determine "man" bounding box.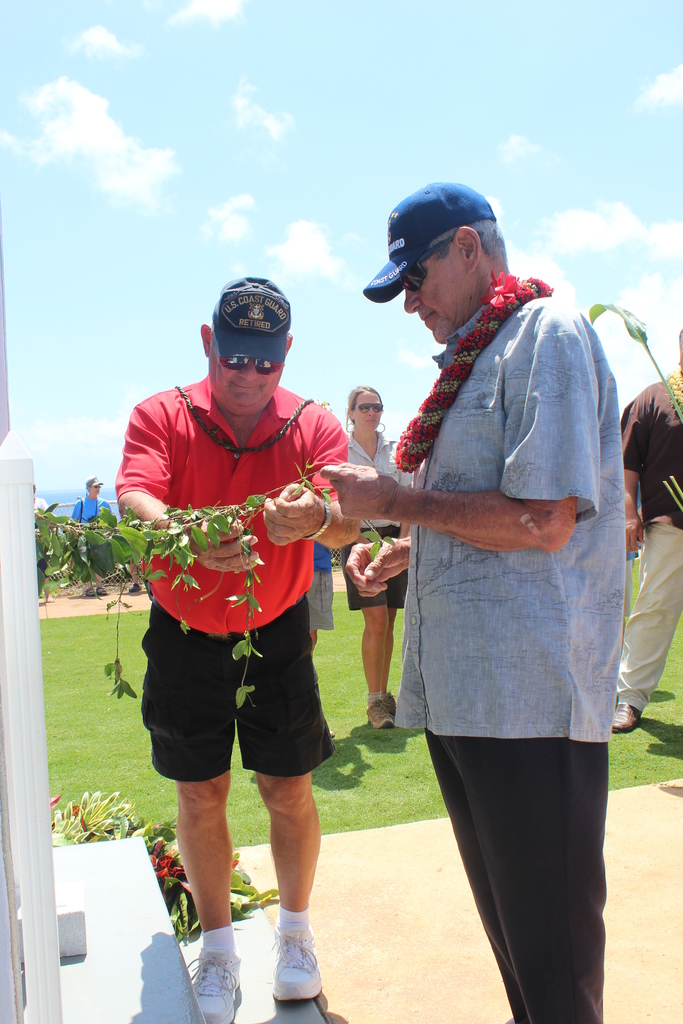
Determined: left=106, top=271, right=350, bottom=1022.
